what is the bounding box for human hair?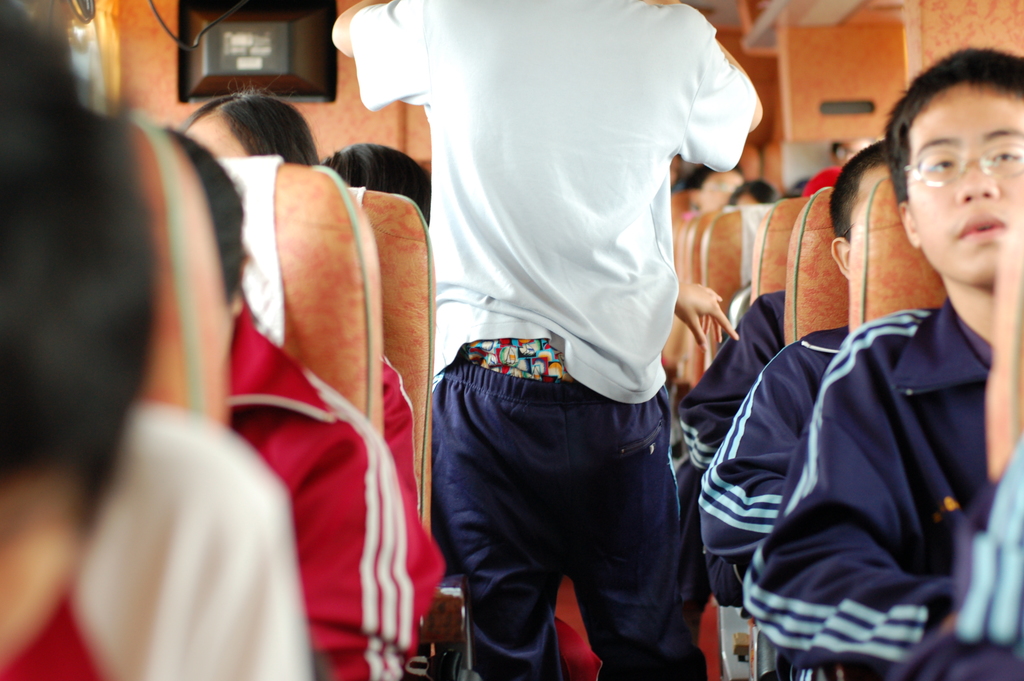
{"left": 317, "top": 145, "right": 429, "bottom": 224}.
